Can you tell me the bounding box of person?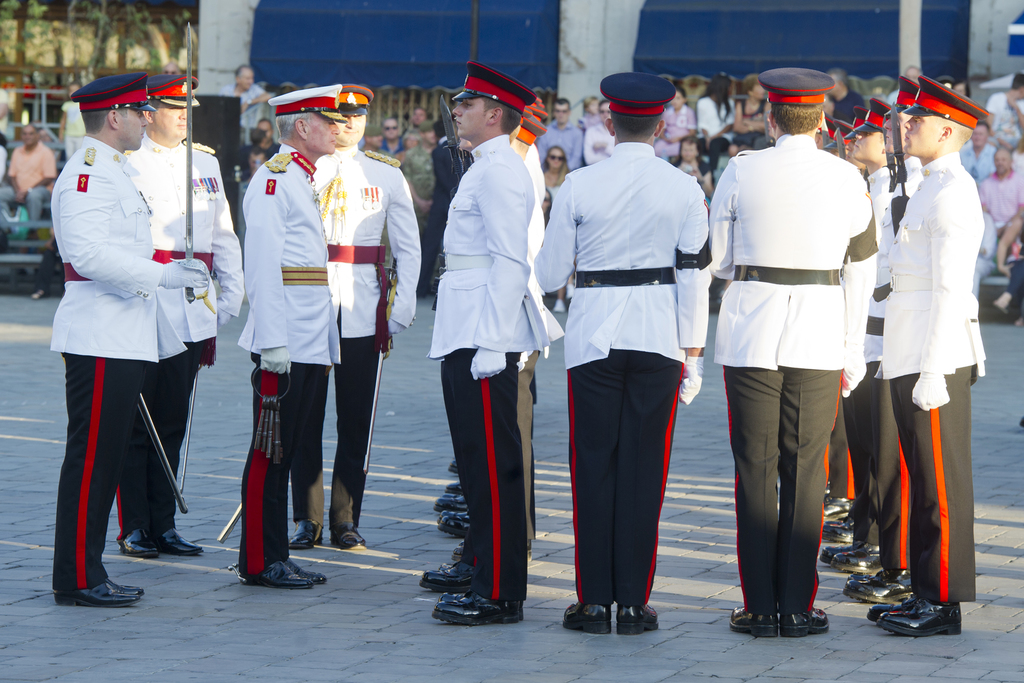
<bbox>423, 59, 563, 623</bbox>.
